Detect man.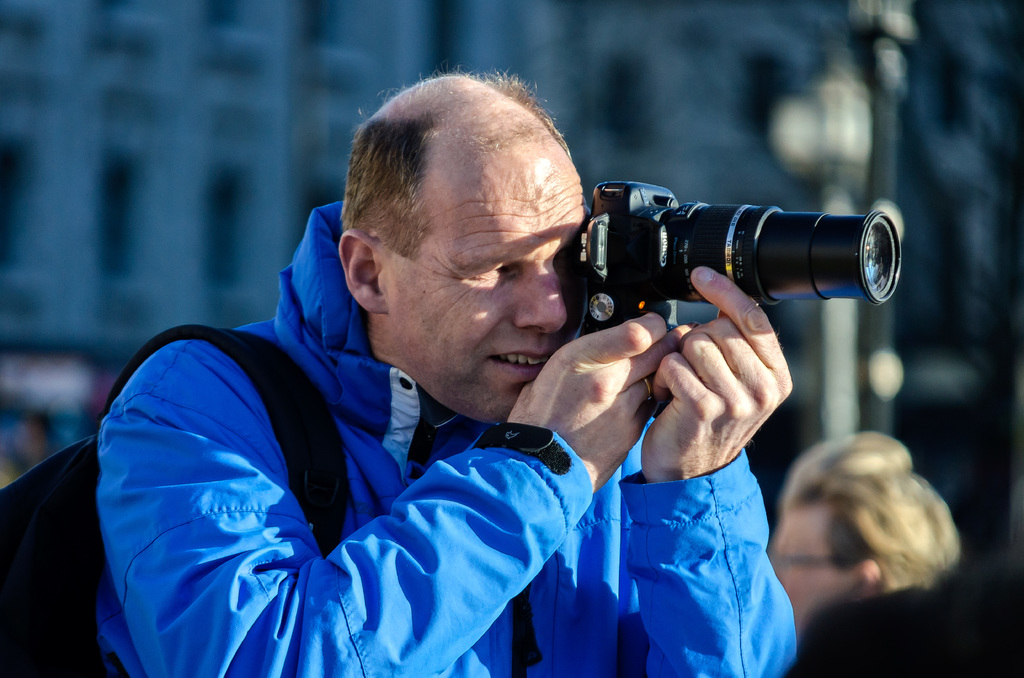
Detected at bbox(93, 56, 811, 677).
